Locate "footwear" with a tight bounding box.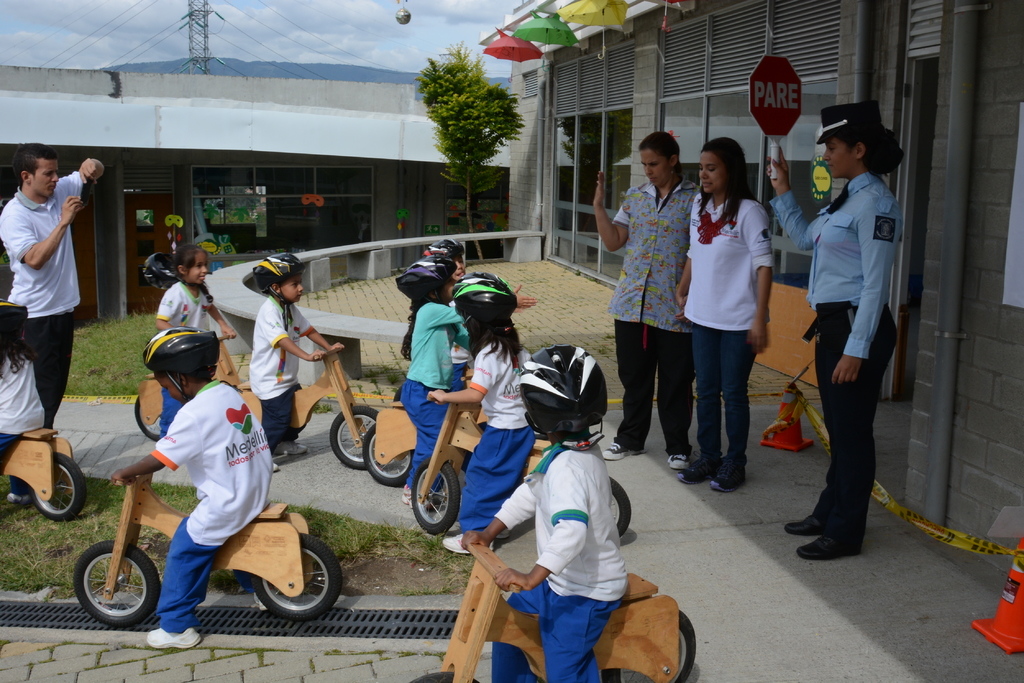
x1=495 y1=528 x2=507 y2=538.
